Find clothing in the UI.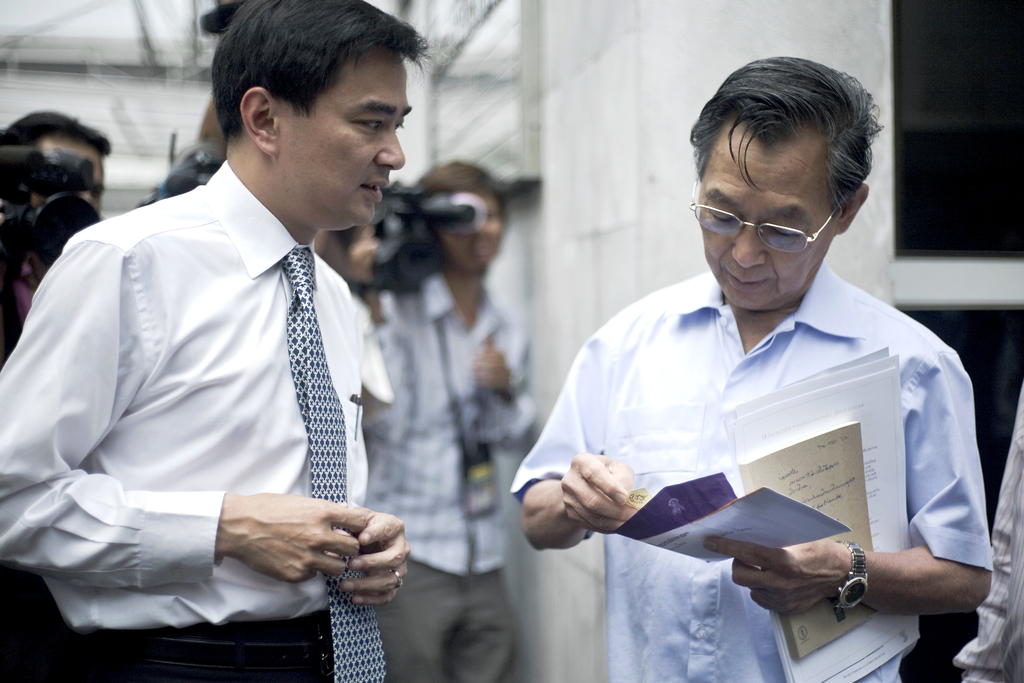
UI element at [x1=512, y1=247, x2=994, y2=639].
